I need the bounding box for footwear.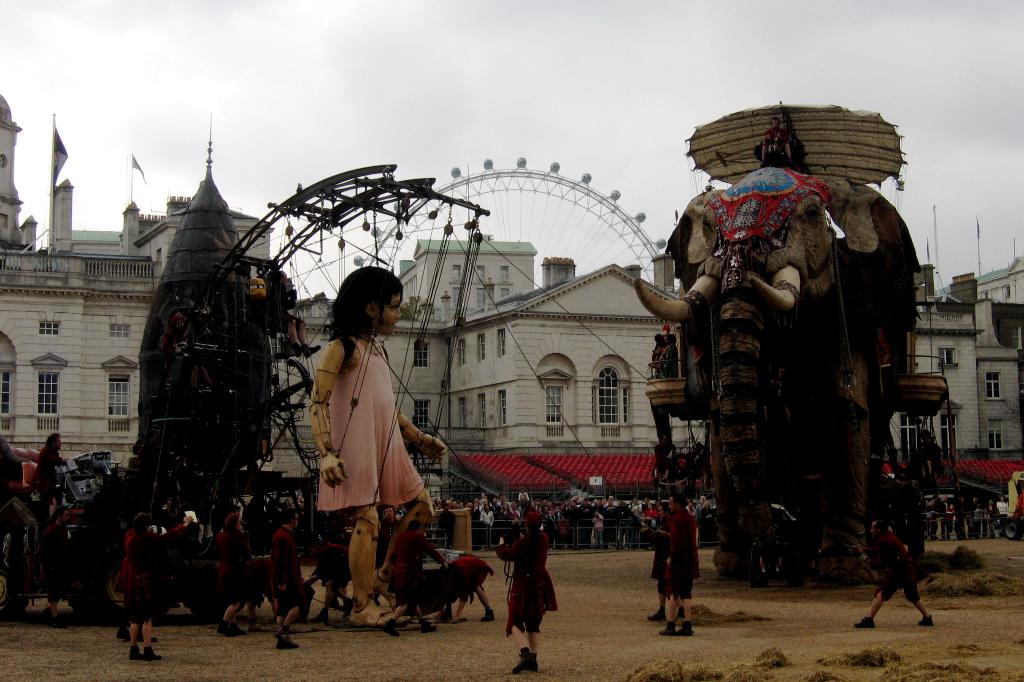
Here it is: bbox=[383, 617, 398, 638].
